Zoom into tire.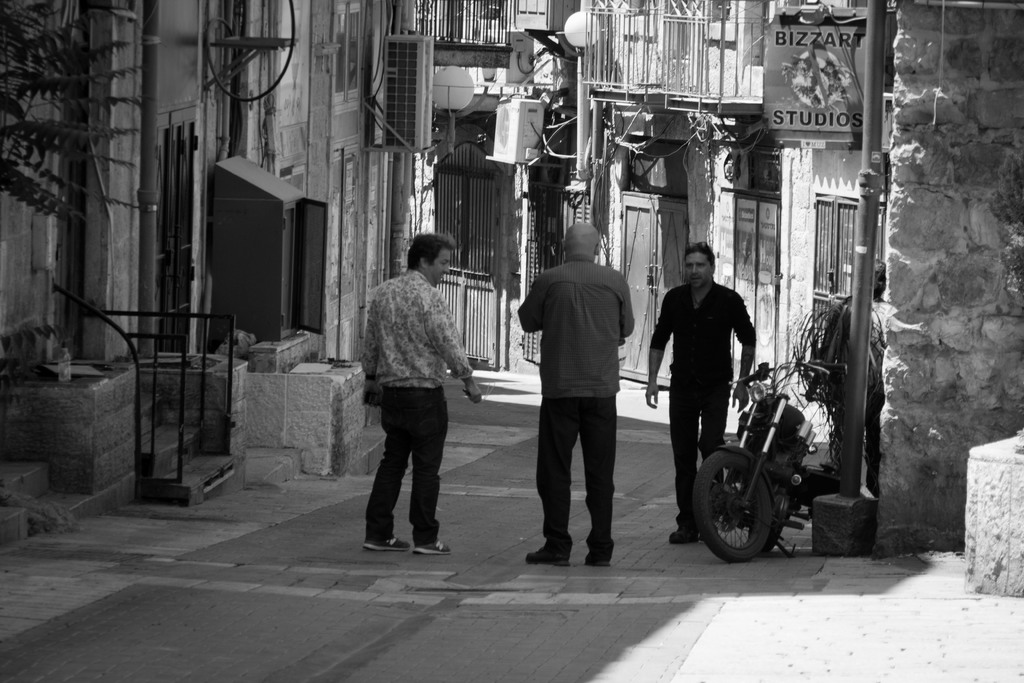
Zoom target: detection(694, 444, 780, 563).
